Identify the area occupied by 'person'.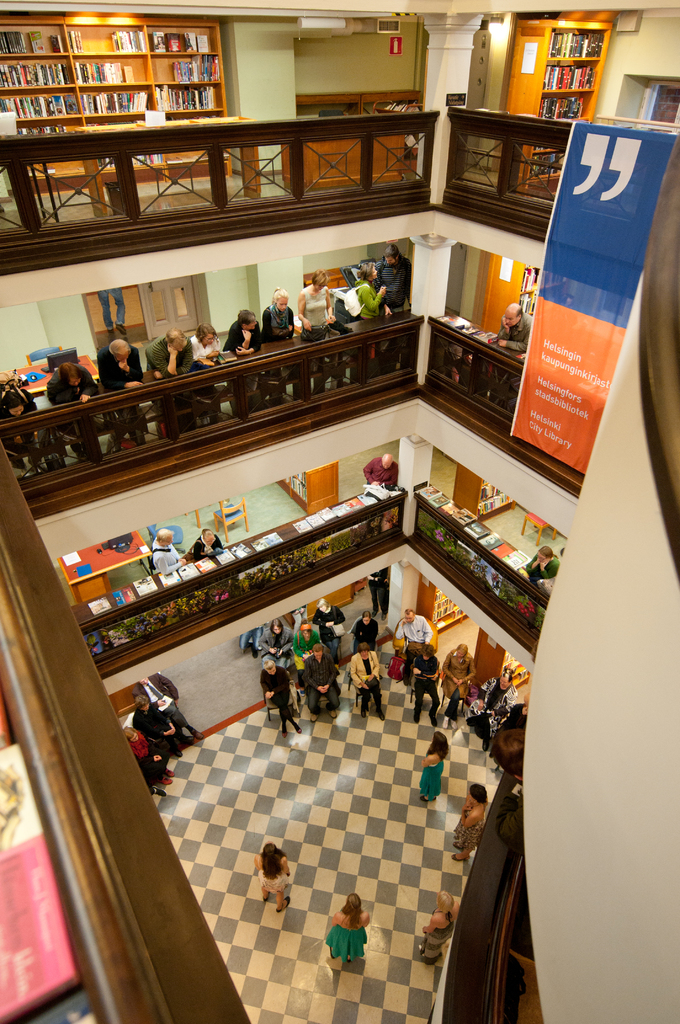
Area: bbox=[457, 780, 488, 860].
